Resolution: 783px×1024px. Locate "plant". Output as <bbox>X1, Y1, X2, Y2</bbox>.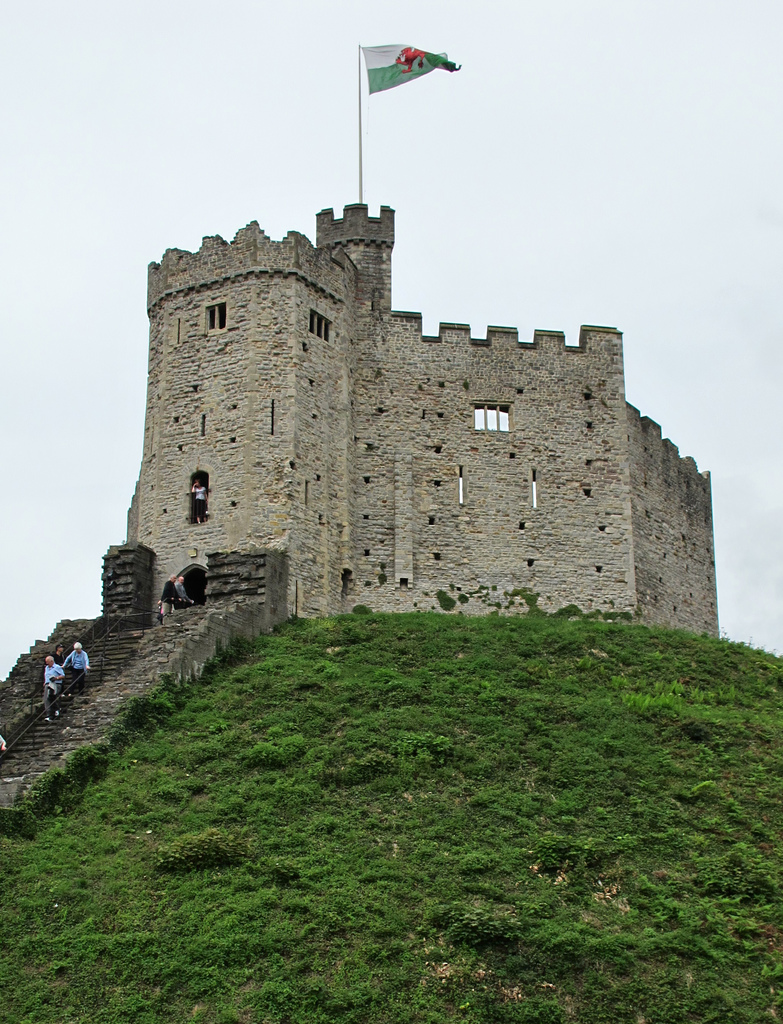
<bbox>376, 571, 388, 587</bbox>.
